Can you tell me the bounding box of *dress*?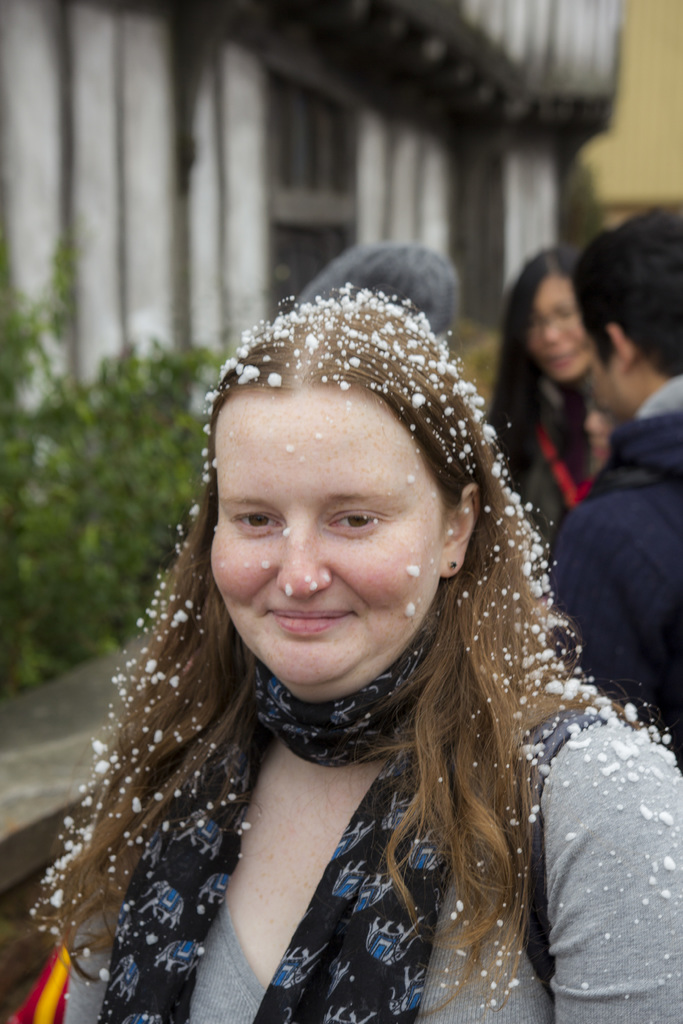
(23, 380, 623, 1015).
